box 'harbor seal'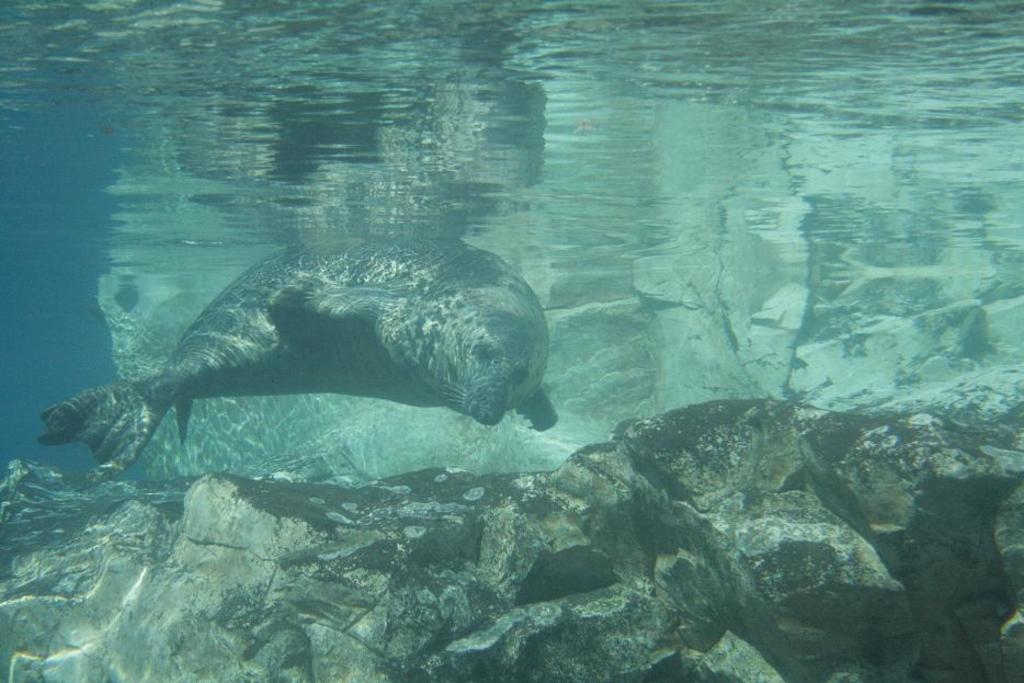
x1=52, y1=235, x2=568, y2=473
